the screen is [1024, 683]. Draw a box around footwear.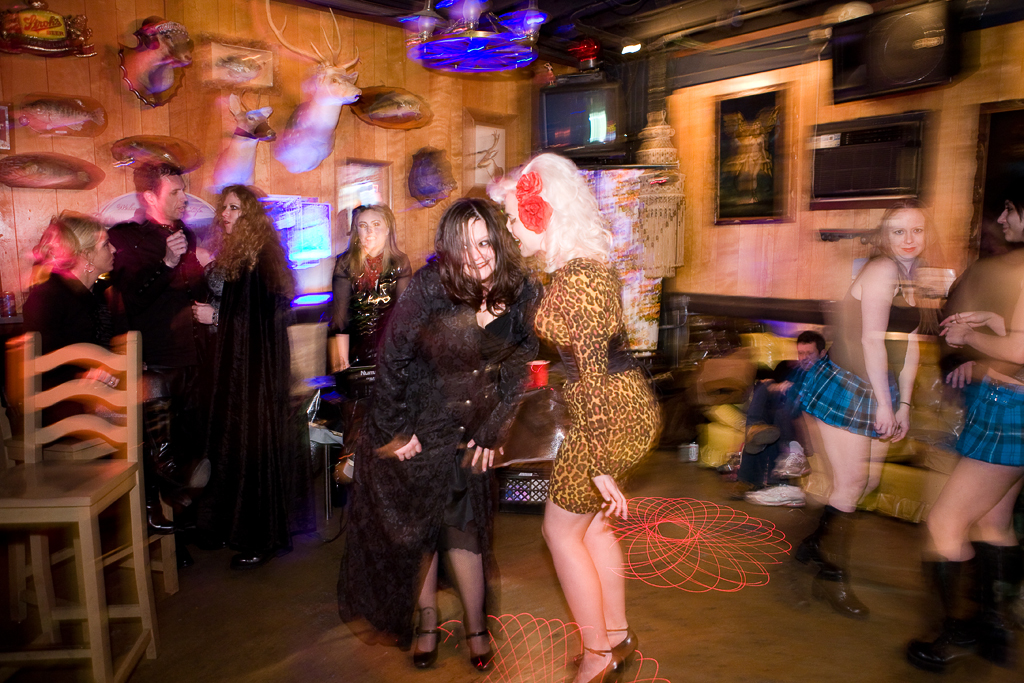
select_region(972, 547, 1022, 665).
